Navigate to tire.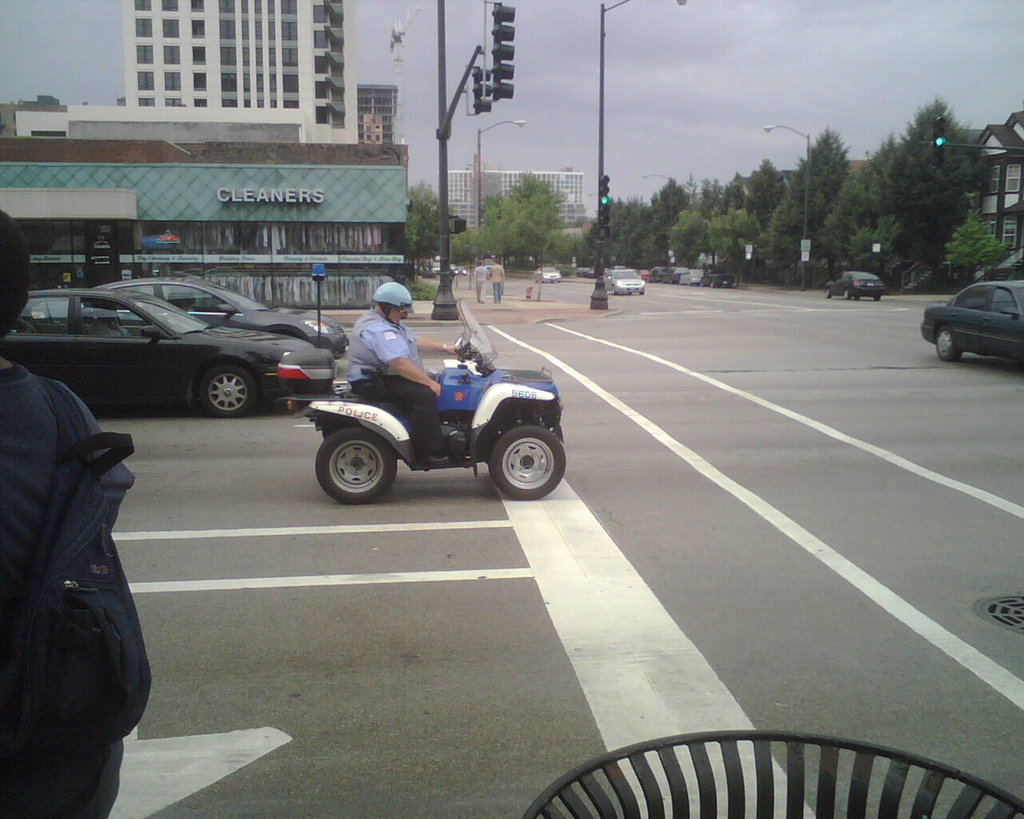
Navigation target: Rect(699, 281, 703, 286).
